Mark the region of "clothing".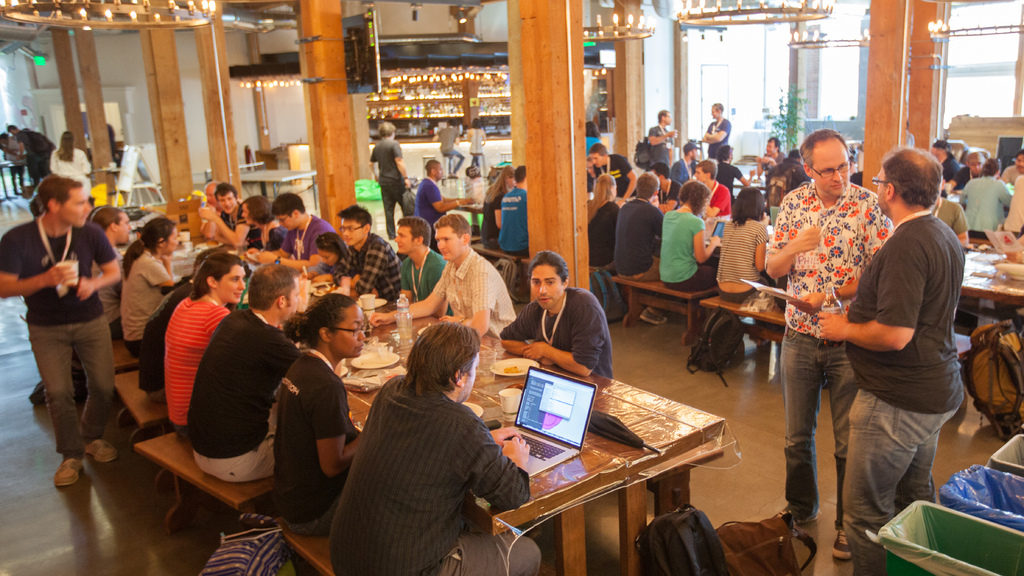
Region: locate(436, 258, 517, 338).
